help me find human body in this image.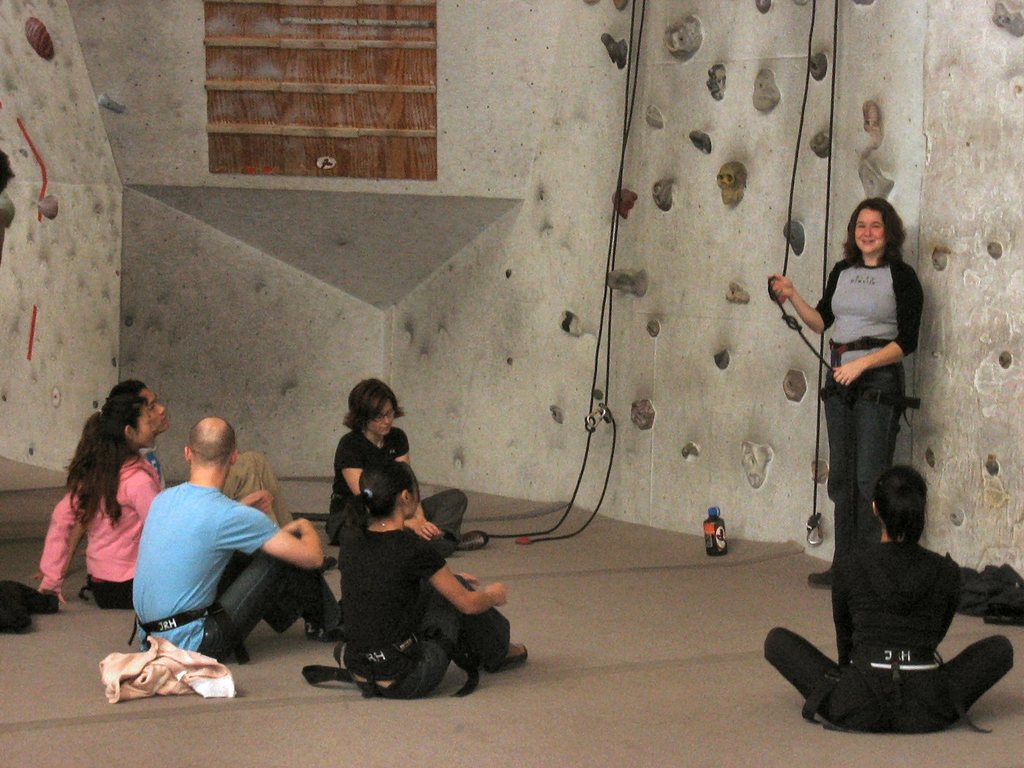
Found it: Rect(39, 388, 163, 632).
